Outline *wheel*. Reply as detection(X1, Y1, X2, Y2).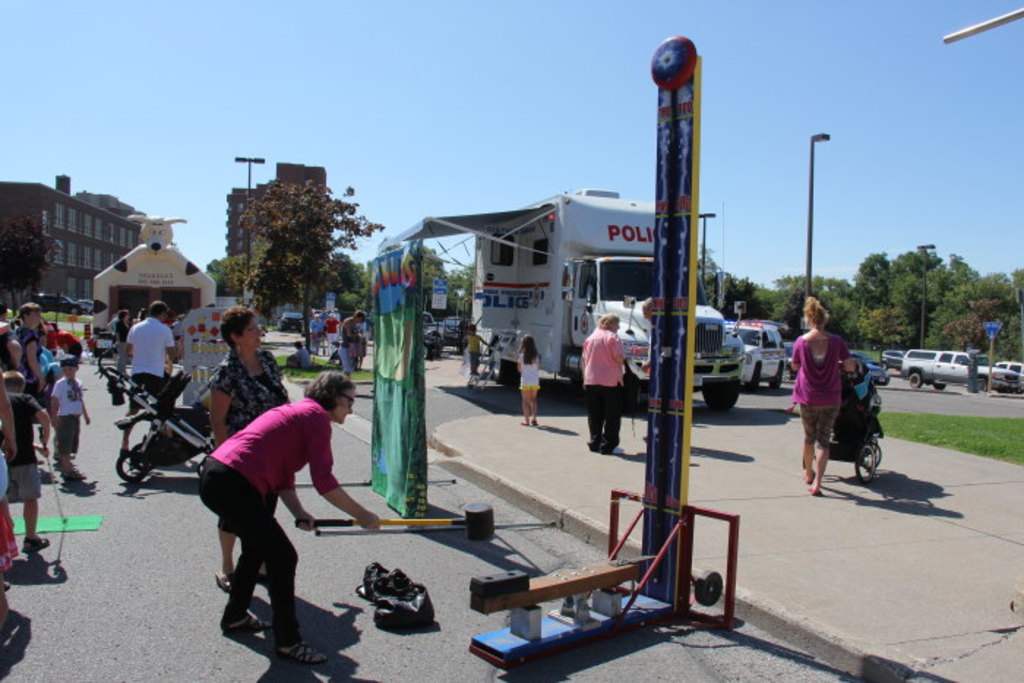
detection(935, 380, 946, 392).
